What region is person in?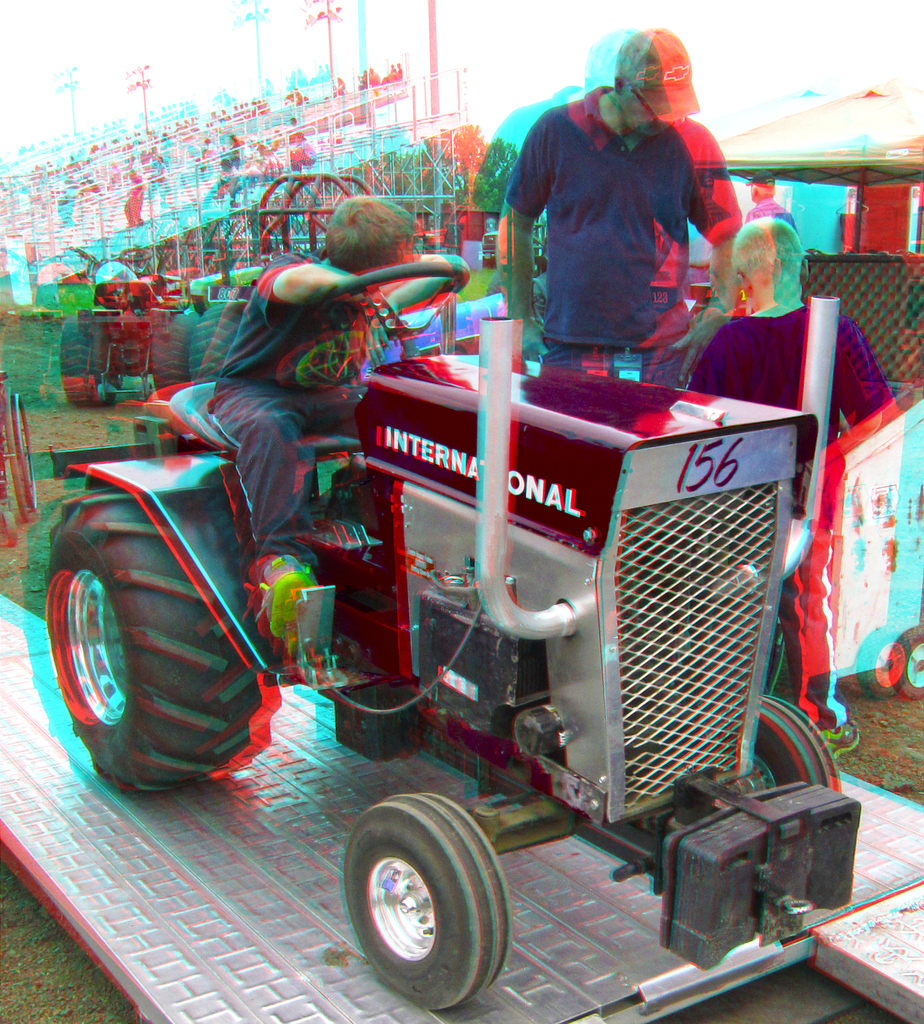
489 28 767 400.
